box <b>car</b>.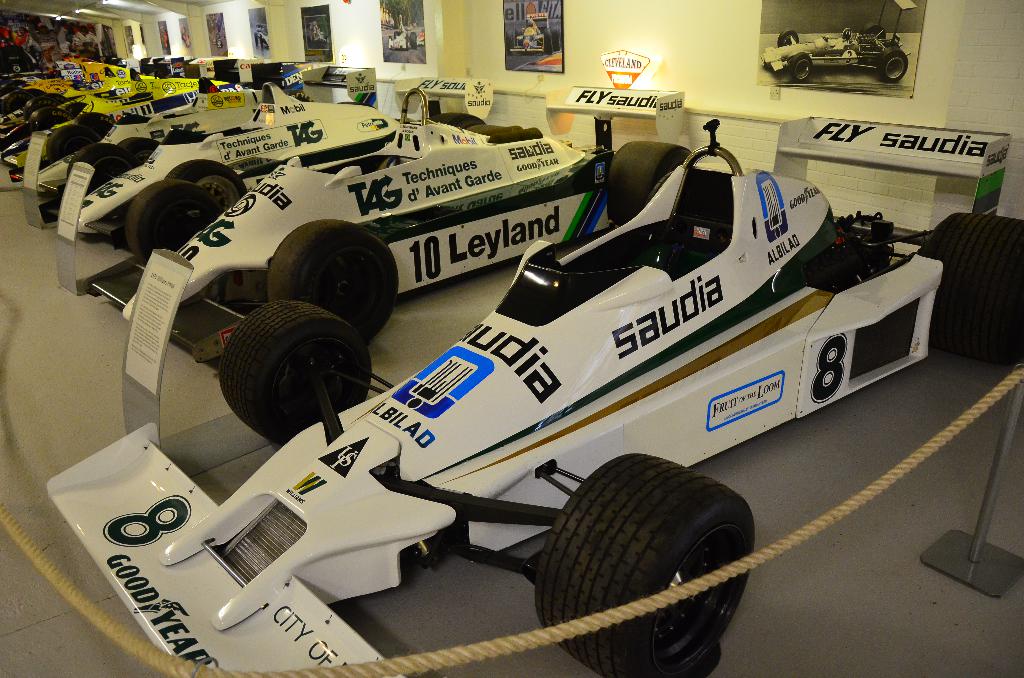
44, 116, 1023, 677.
